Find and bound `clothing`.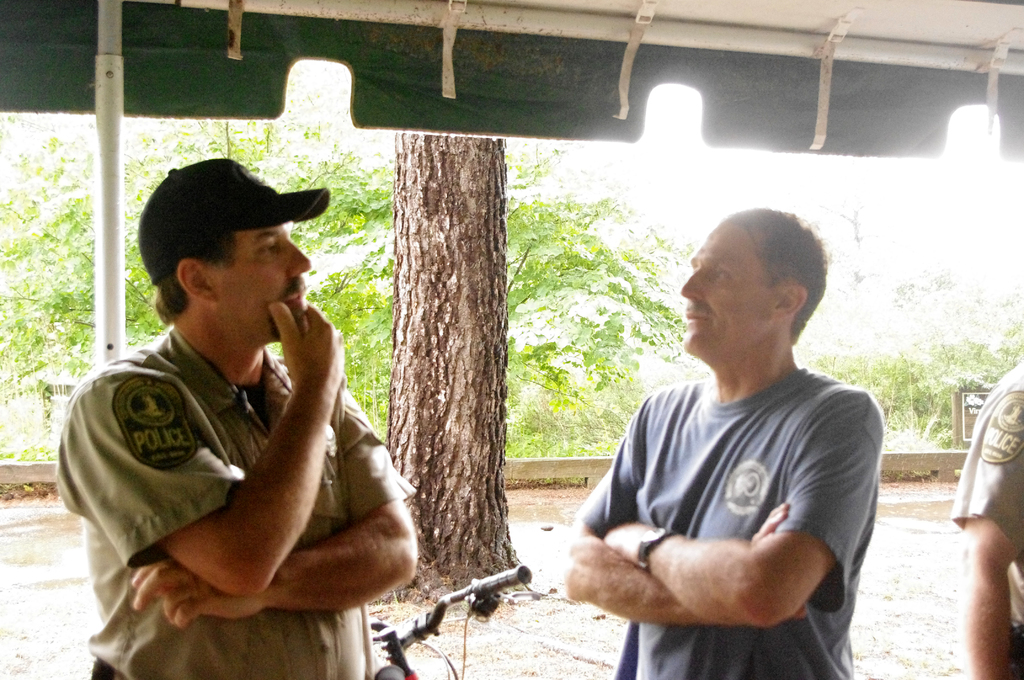
Bound: box=[129, 149, 338, 276].
